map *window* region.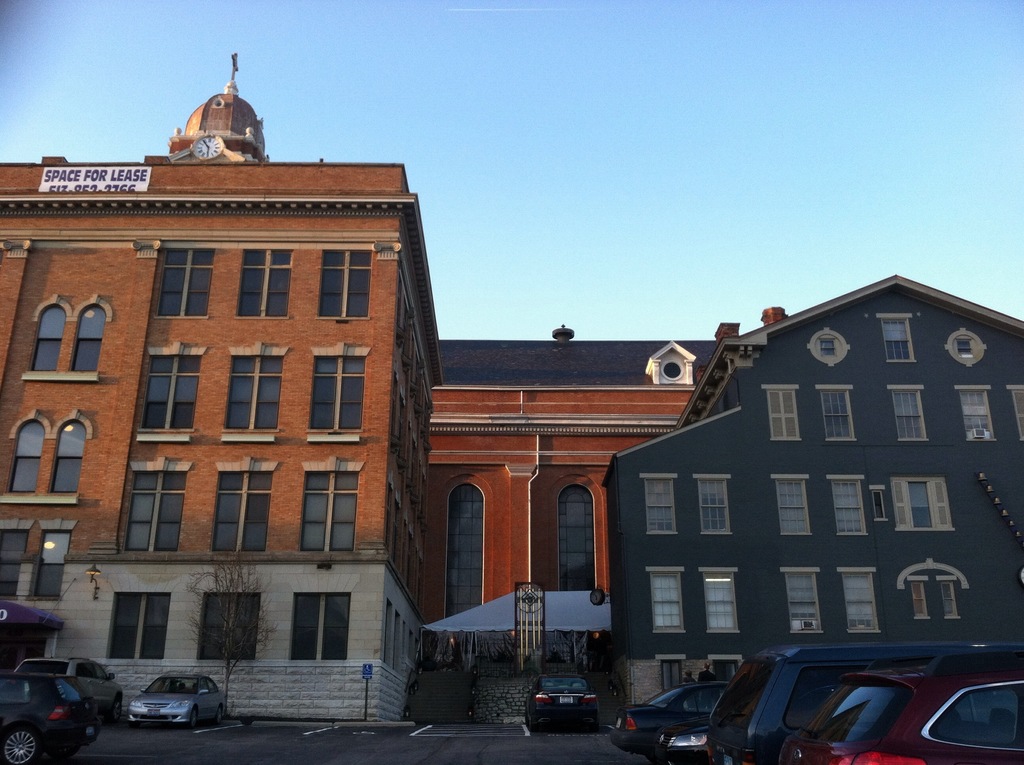
Mapped to (0,408,95,502).
